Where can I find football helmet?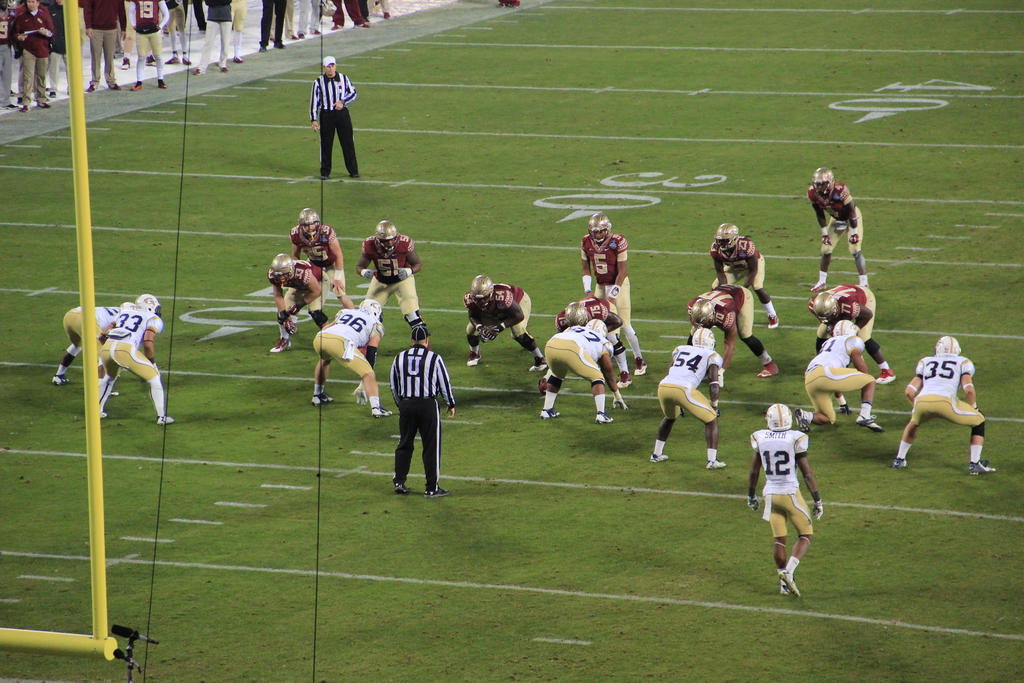
You can find it at region(938, 336, 963, 356).
